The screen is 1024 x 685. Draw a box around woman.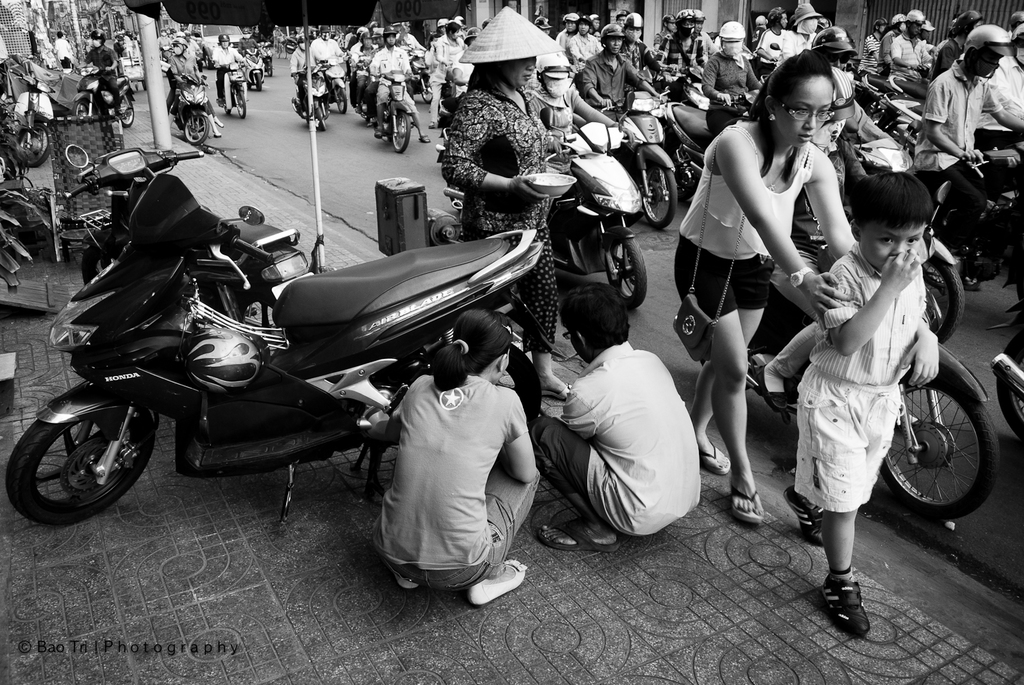
x1=350, y1=291, x2=537, y2=605.
